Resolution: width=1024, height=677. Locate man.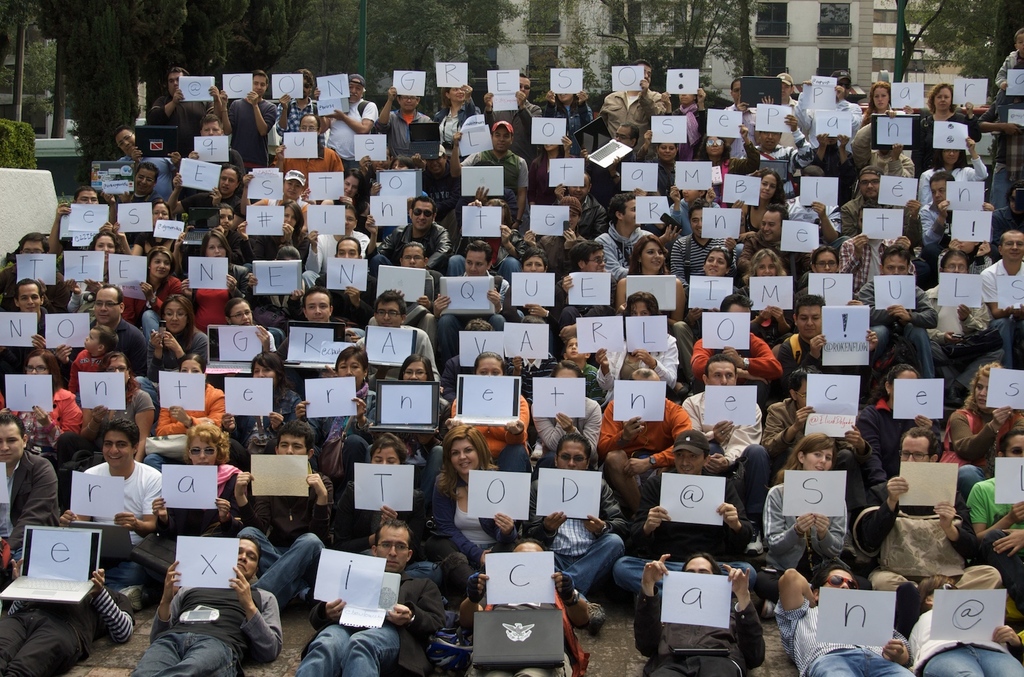
left=719, top=78, right=760, bottom=161.
